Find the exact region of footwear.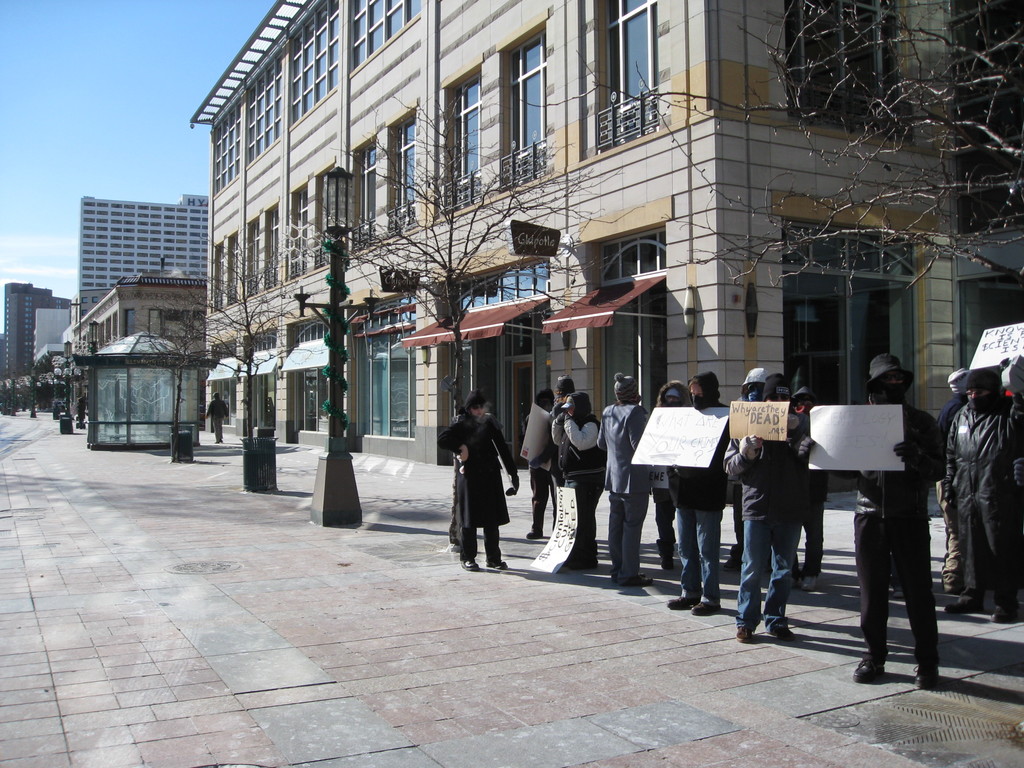
Exact region: pyautogui.locateOnScreen(525, 530, 540, 541).
